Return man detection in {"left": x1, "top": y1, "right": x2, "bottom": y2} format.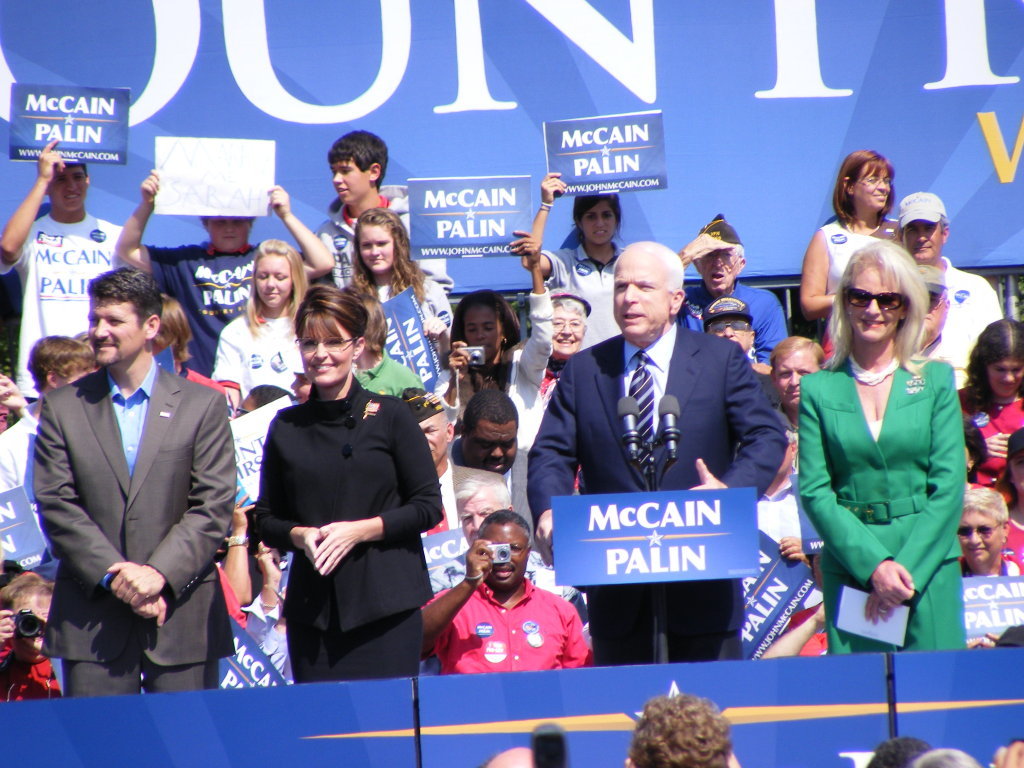
{"left": 676, "top": 218, "right": 791, "bottom": 363}.
